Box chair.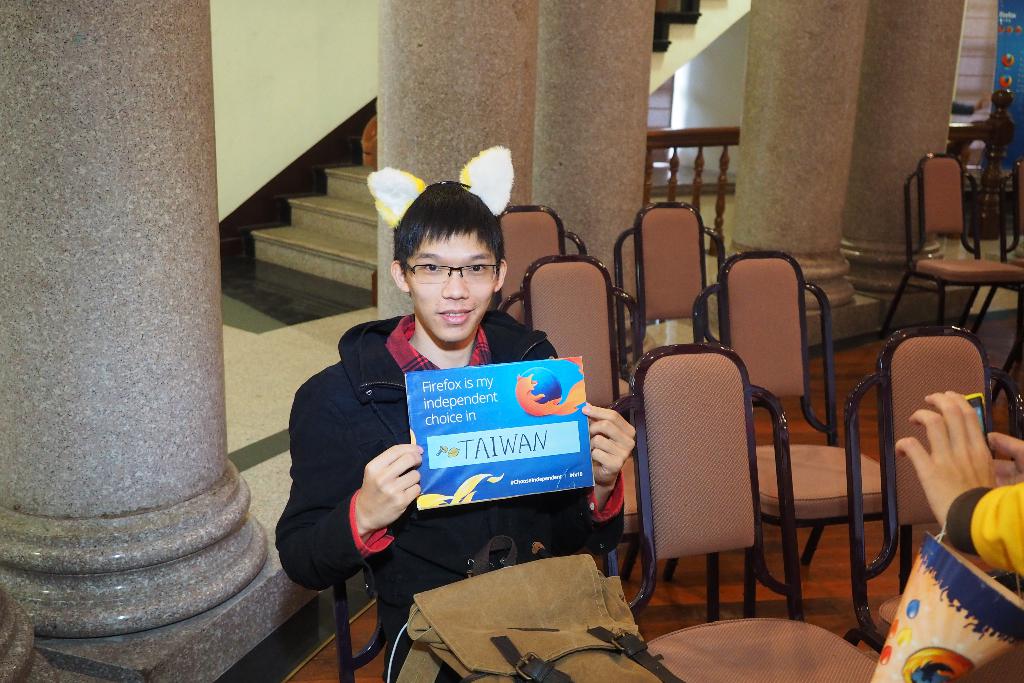
pyautogui.locateOnScreen(842, 325, 1023, 652).
